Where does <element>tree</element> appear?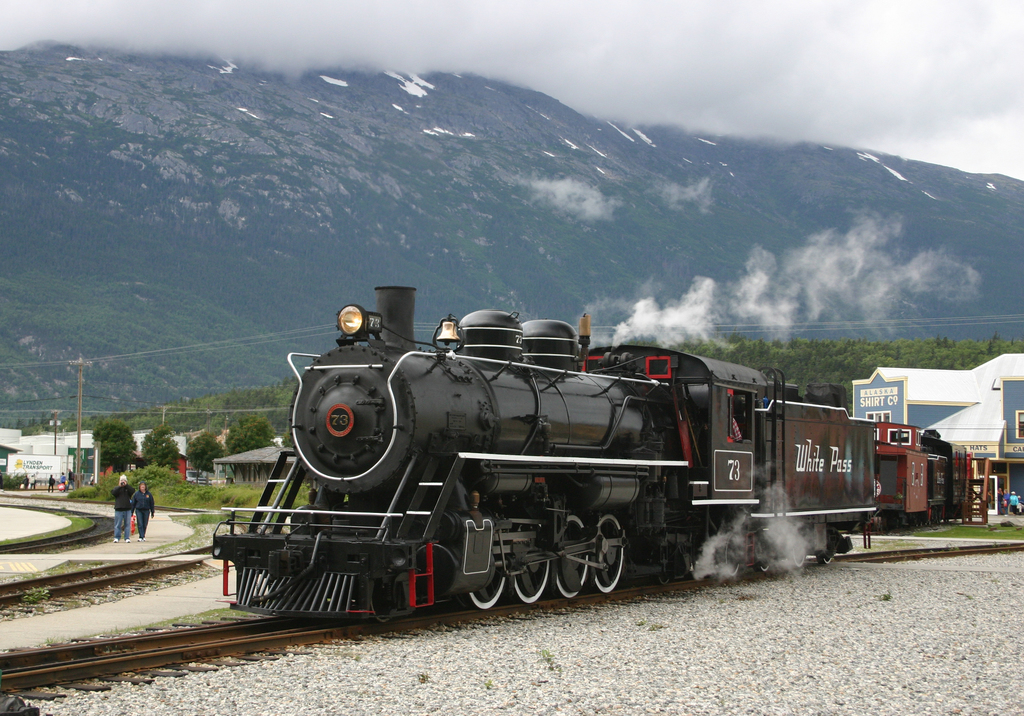
Appears at 180/434/223/484.
